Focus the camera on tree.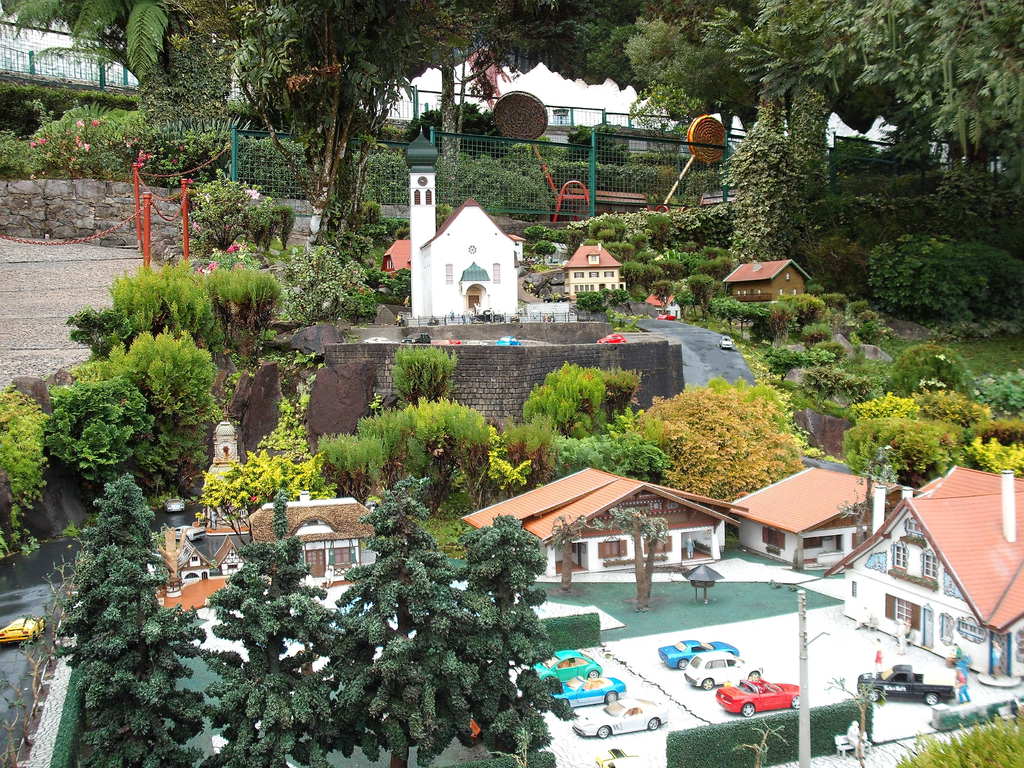
Focus region: [x1=634, y1=373, x2=810, y2=500].
